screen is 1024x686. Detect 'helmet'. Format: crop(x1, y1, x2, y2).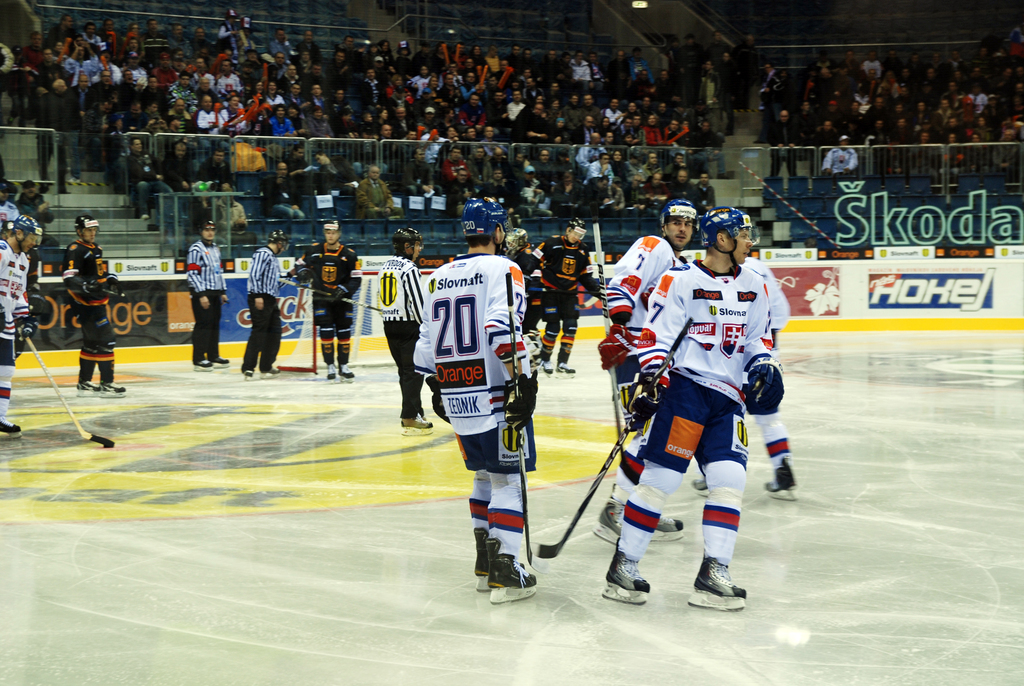
crop(458, 197, 514, 250).
